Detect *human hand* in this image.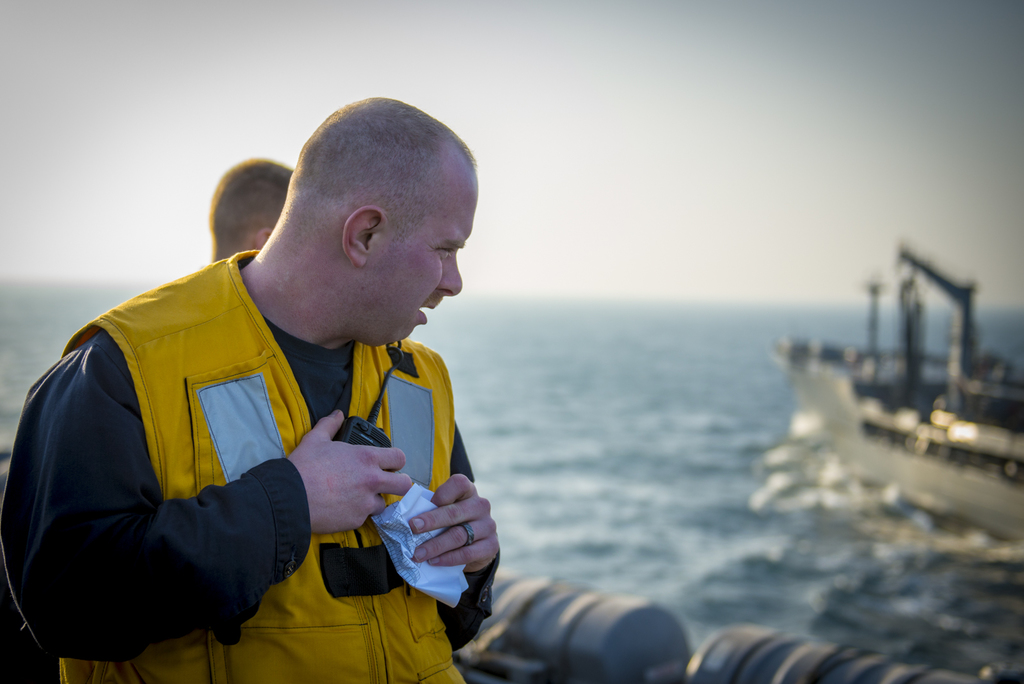
Detection: box(411, 473, 499, 570).
